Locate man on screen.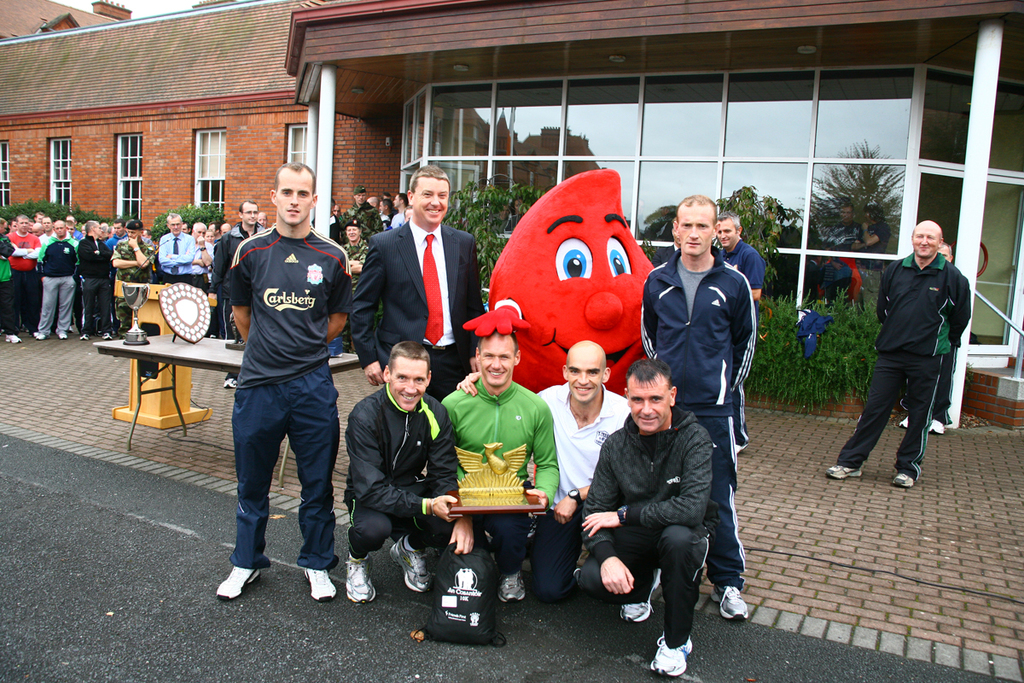
On screen at 655/215/683/268.
